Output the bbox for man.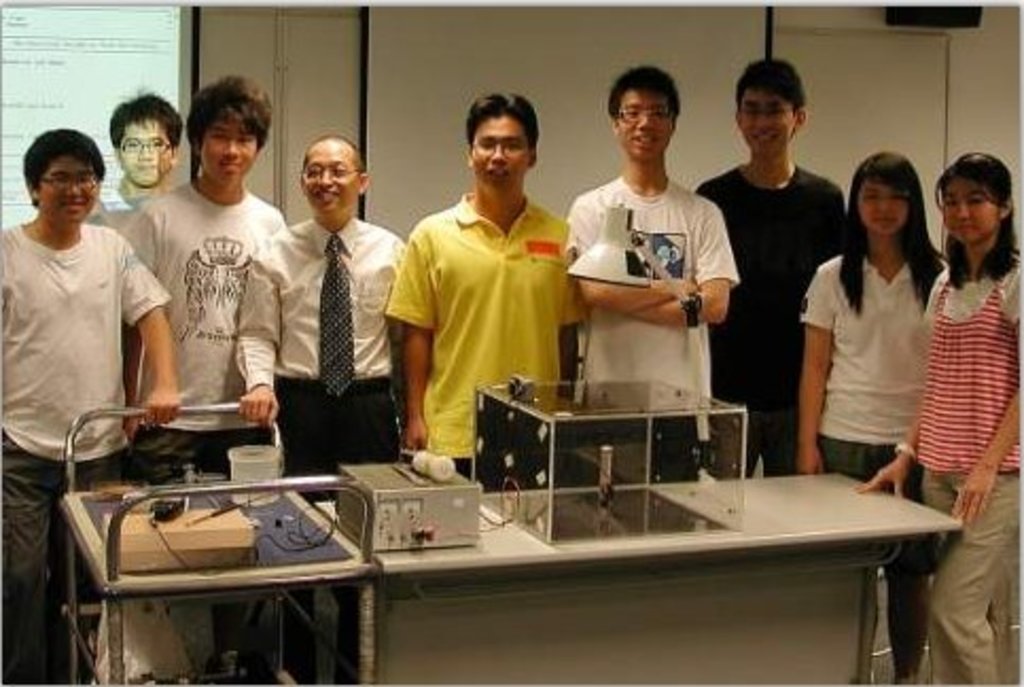
locate(558, 66, 742, 456).
